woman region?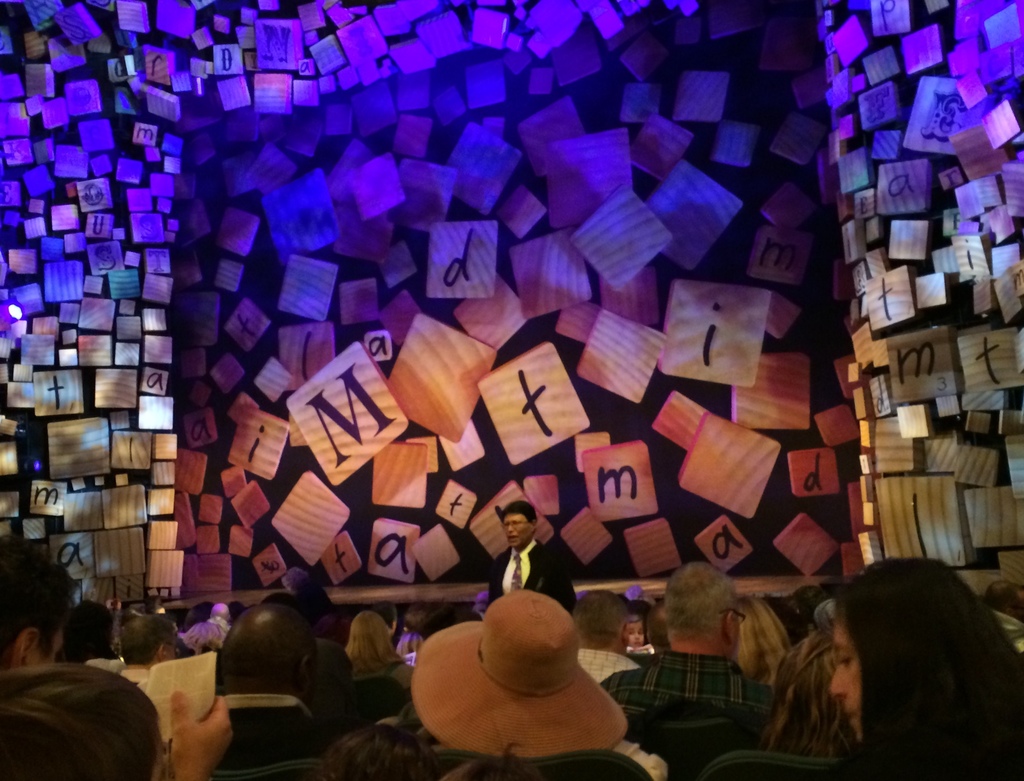
box=[331, 608, 433, 695]
